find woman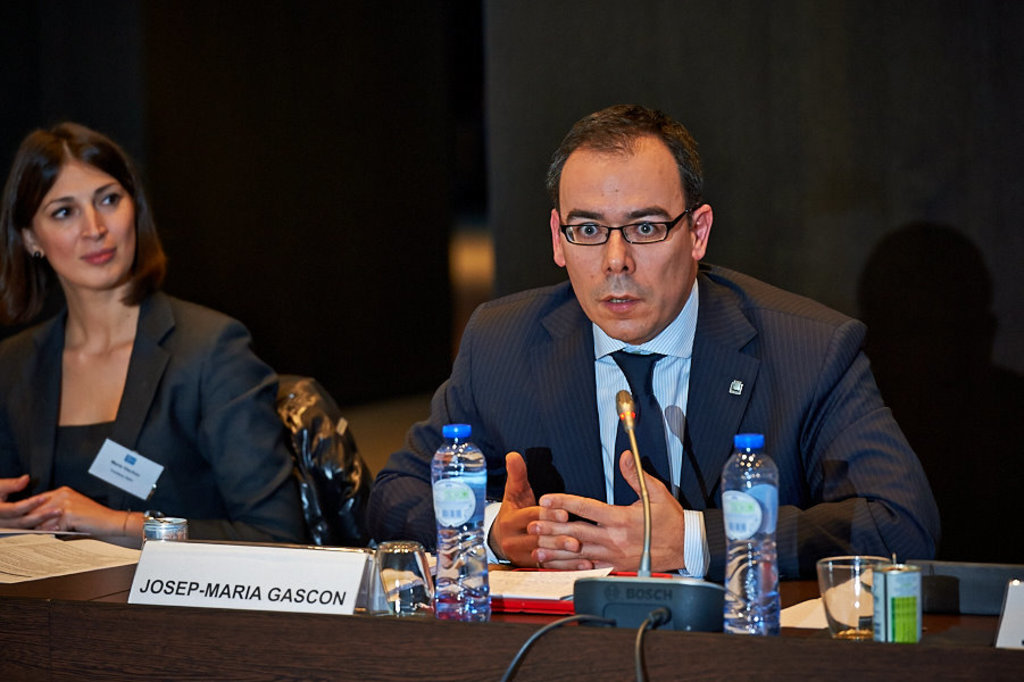
<bbox>2, 125, 289, 563</bbox>
